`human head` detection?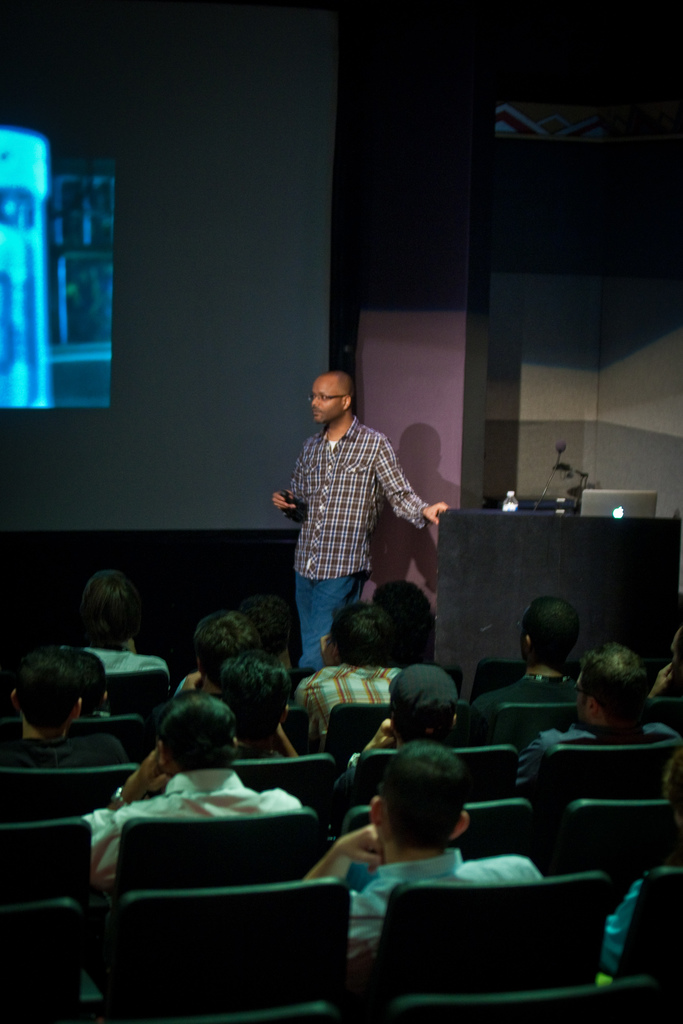
[154, 693, 242, 770]
